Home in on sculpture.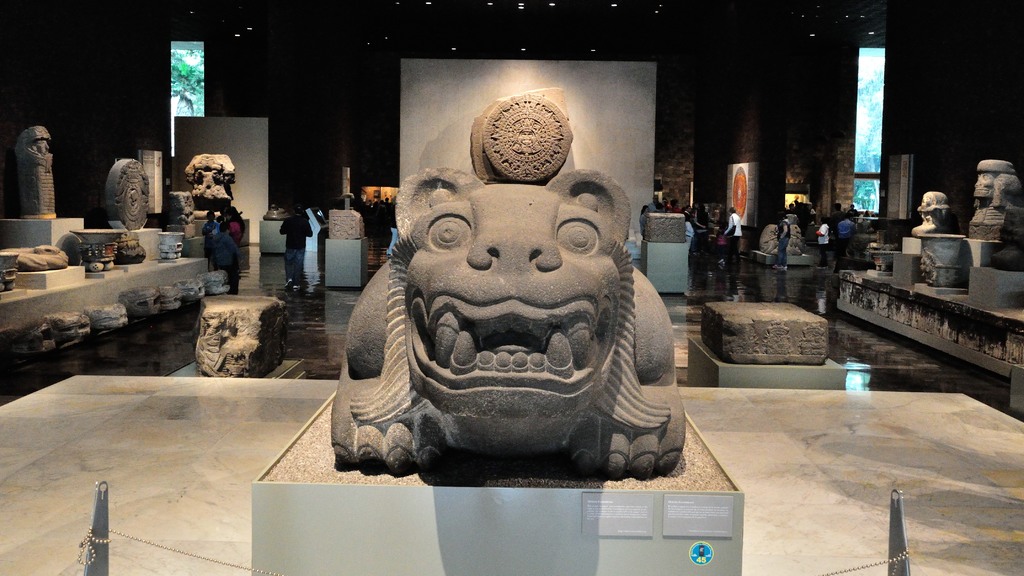
Homed in at x1=751, y1=195, x2=817, y2=276.
